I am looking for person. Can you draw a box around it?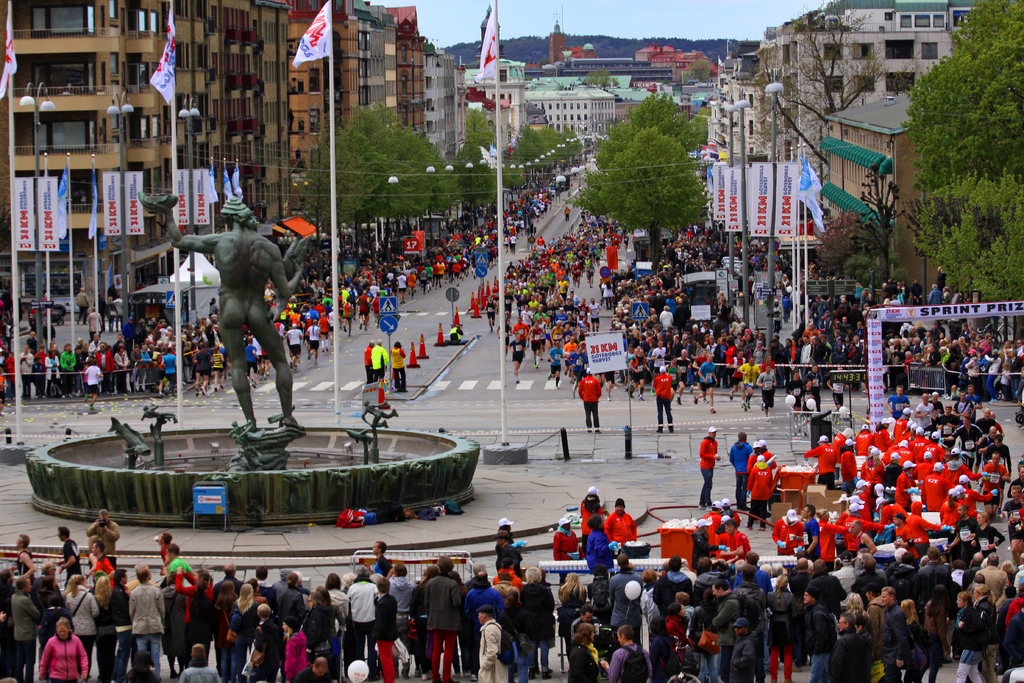
Sure, the bounding box is (371, 334, 372, 384).
